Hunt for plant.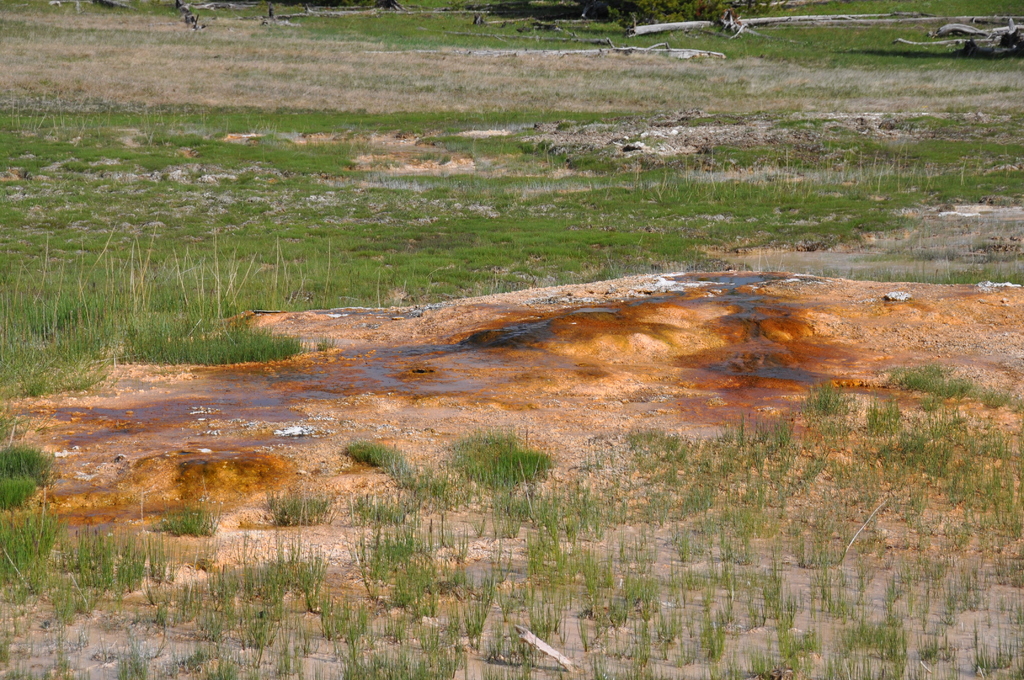
Hunted down at <region>0, 497, 56, 604</region>.
